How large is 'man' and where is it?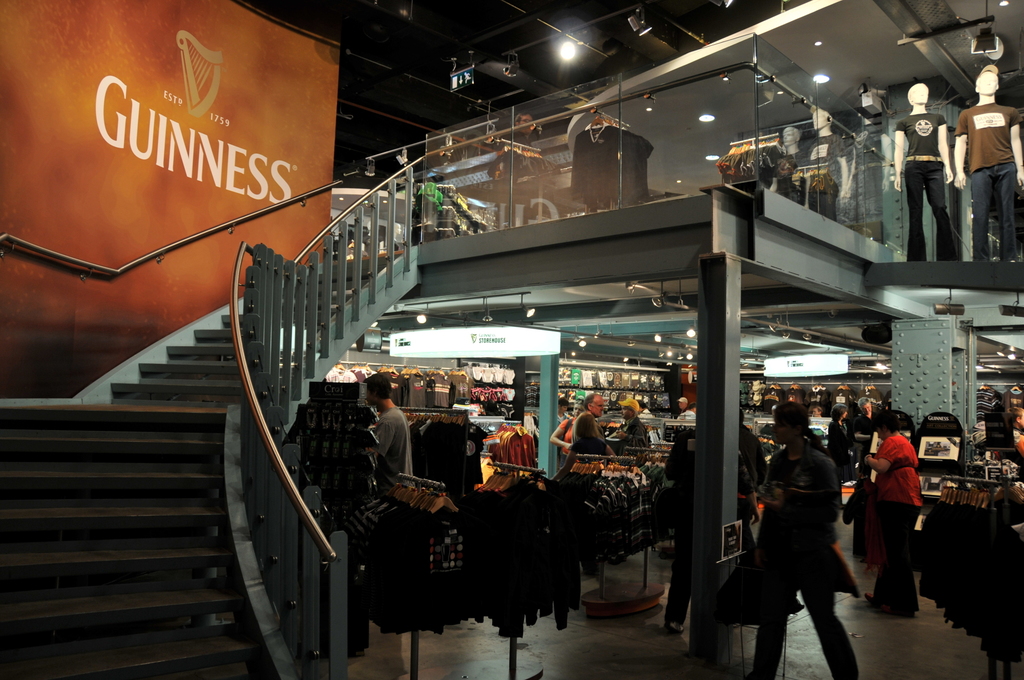
Bounding box: (x1=954, y1=63, x2=1023, y2=259).
